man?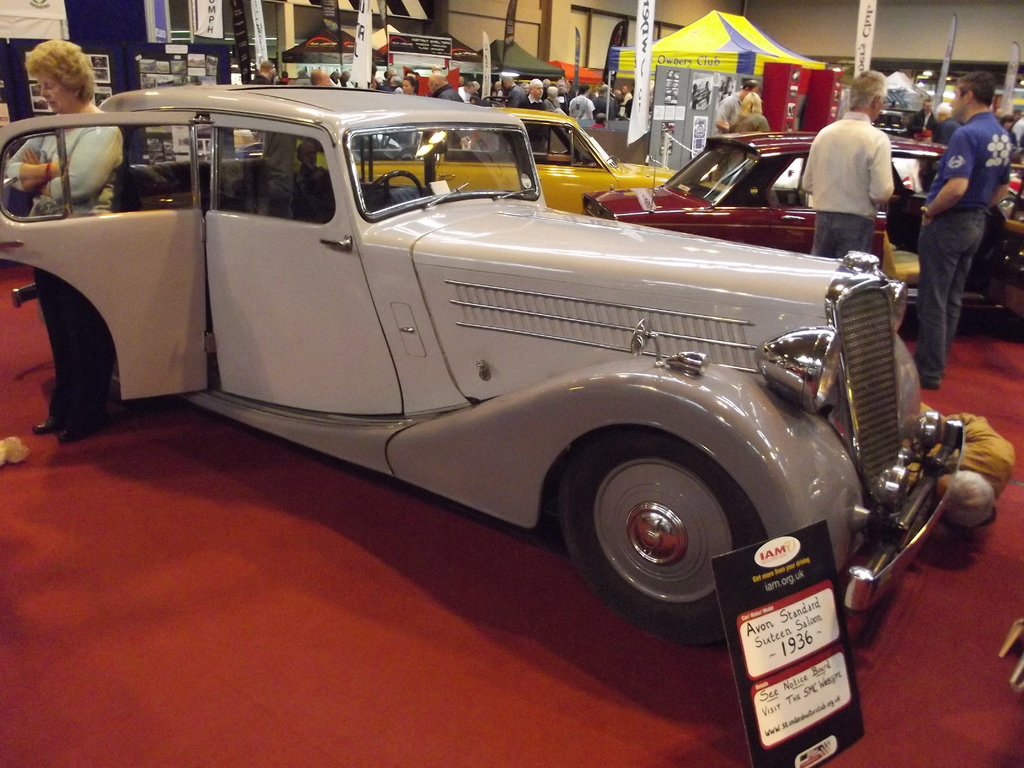
region(909, 75, 1009, 392)
